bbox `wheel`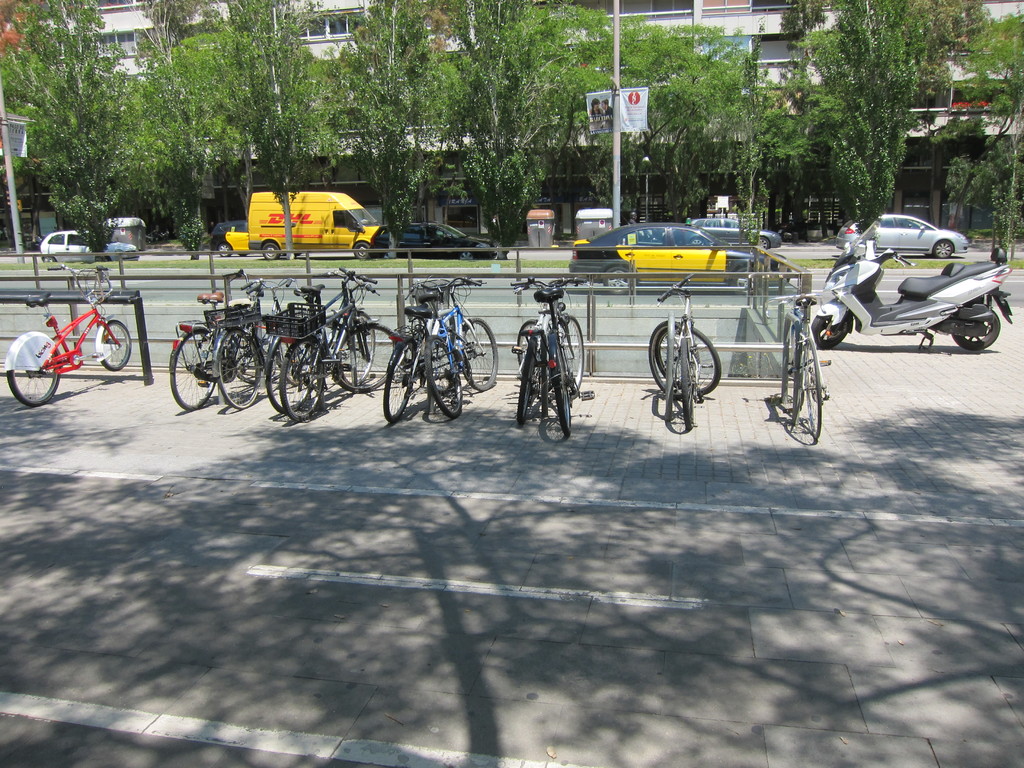
region(689, 237, 708, 245)
